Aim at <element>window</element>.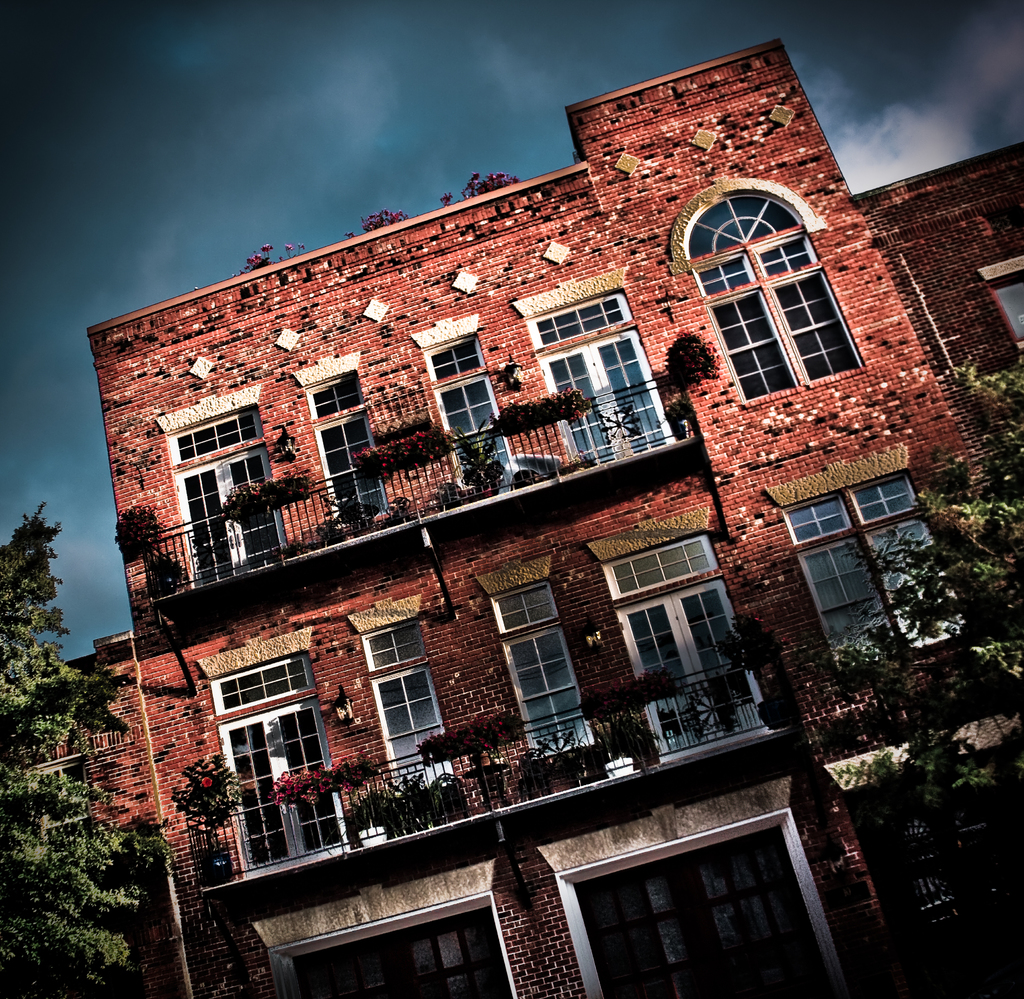
Aimed at 307,922,513,998.
